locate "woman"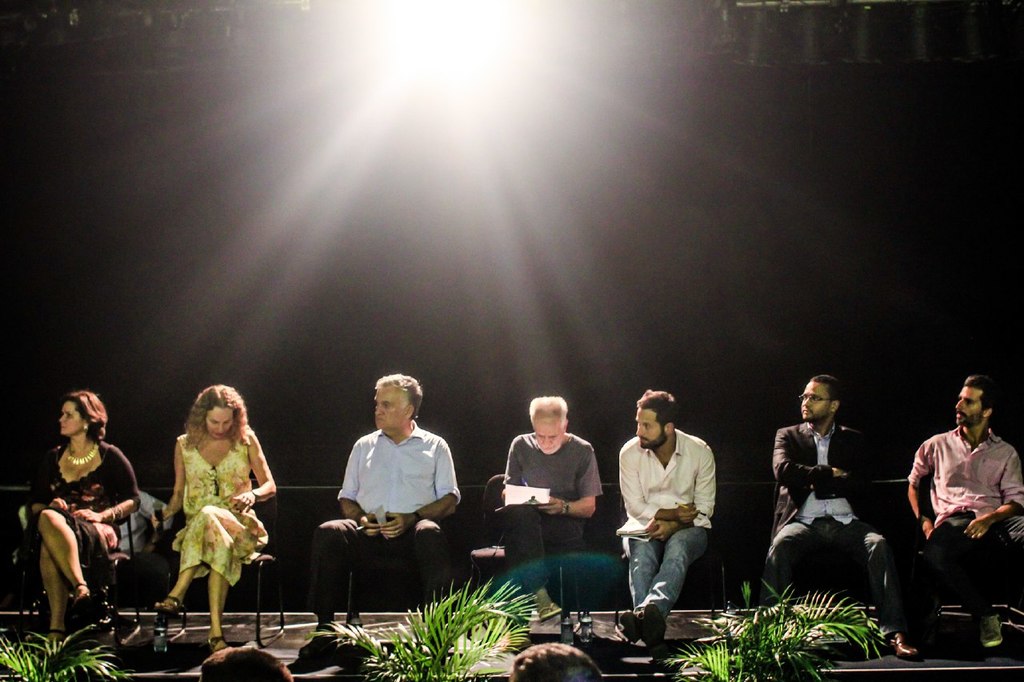
BBox(24, 387, 138, 653)
